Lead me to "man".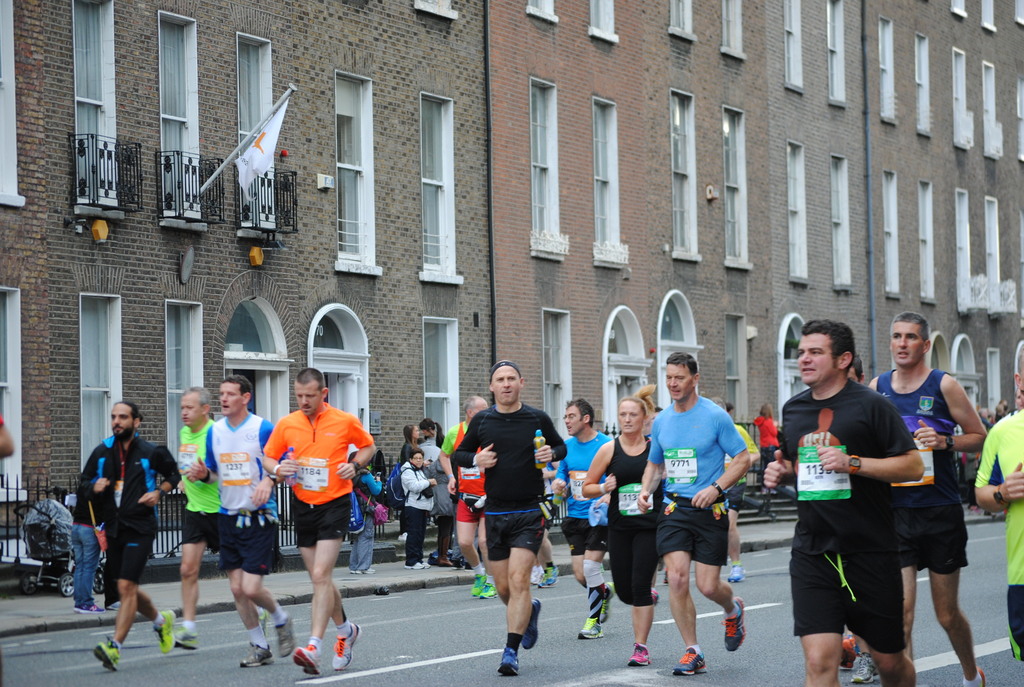
Lead to (452,360,569,668).
